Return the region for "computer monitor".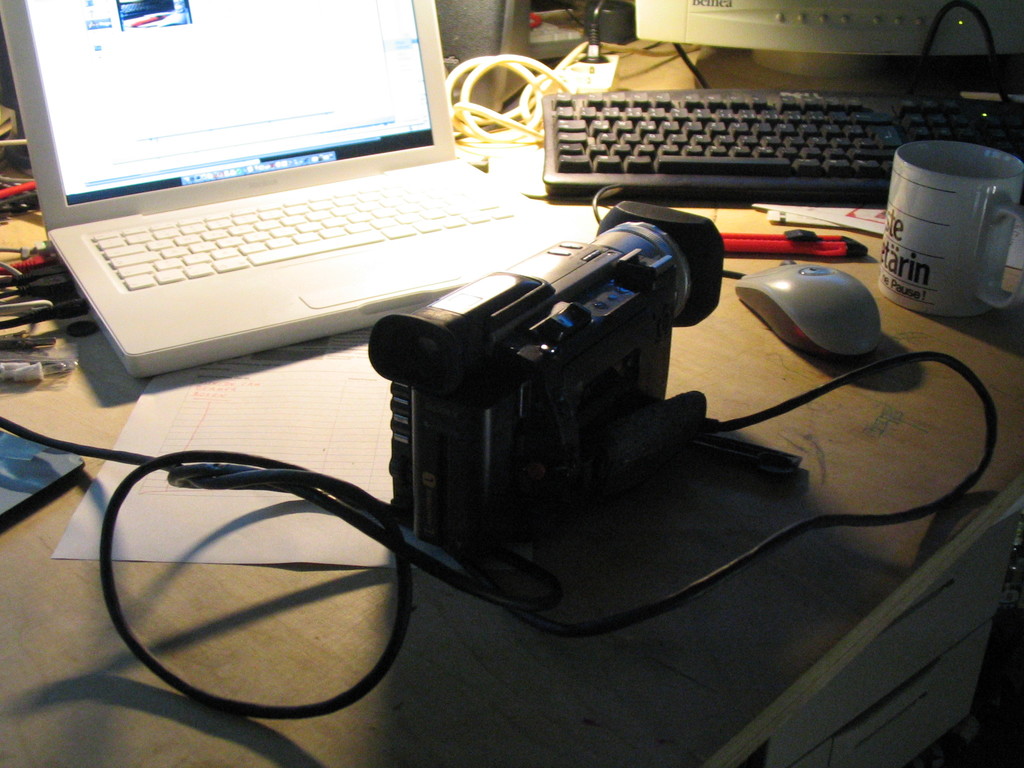
box(637, 0, 1023, 70).
